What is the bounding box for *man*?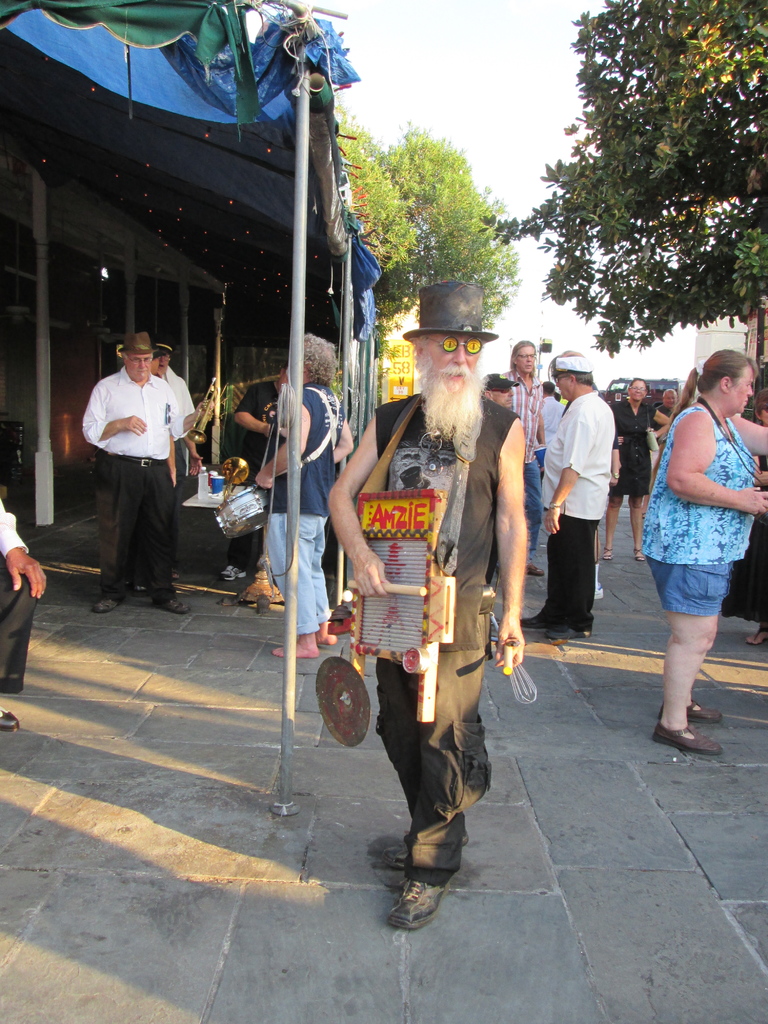
{"x1": 659, "y1": 387, "x2": 682, "y2": 422}.
